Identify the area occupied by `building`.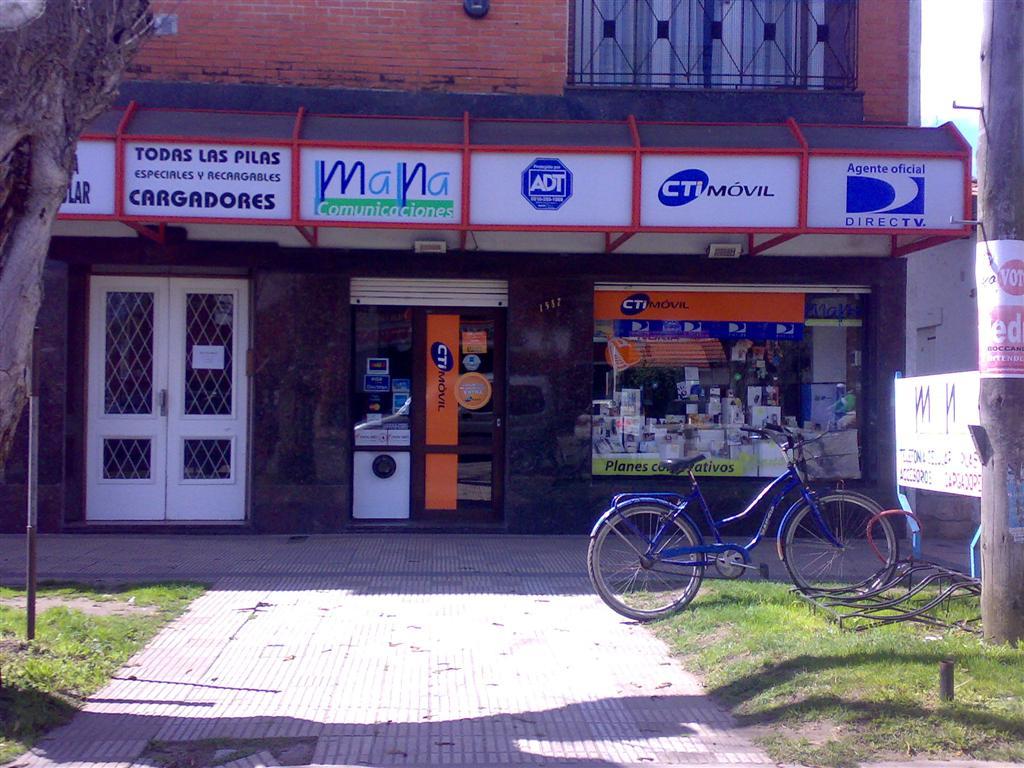
Area: [0,0,980,534].
